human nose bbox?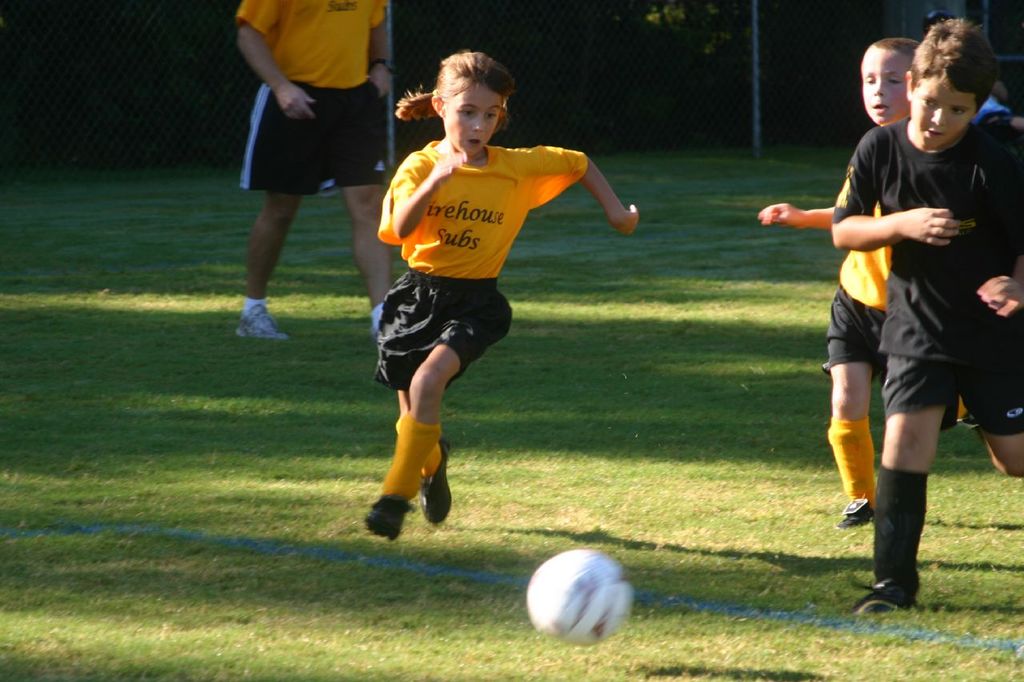
{"left": 873, "top": 80, "right": 885, "bottom": 99}
